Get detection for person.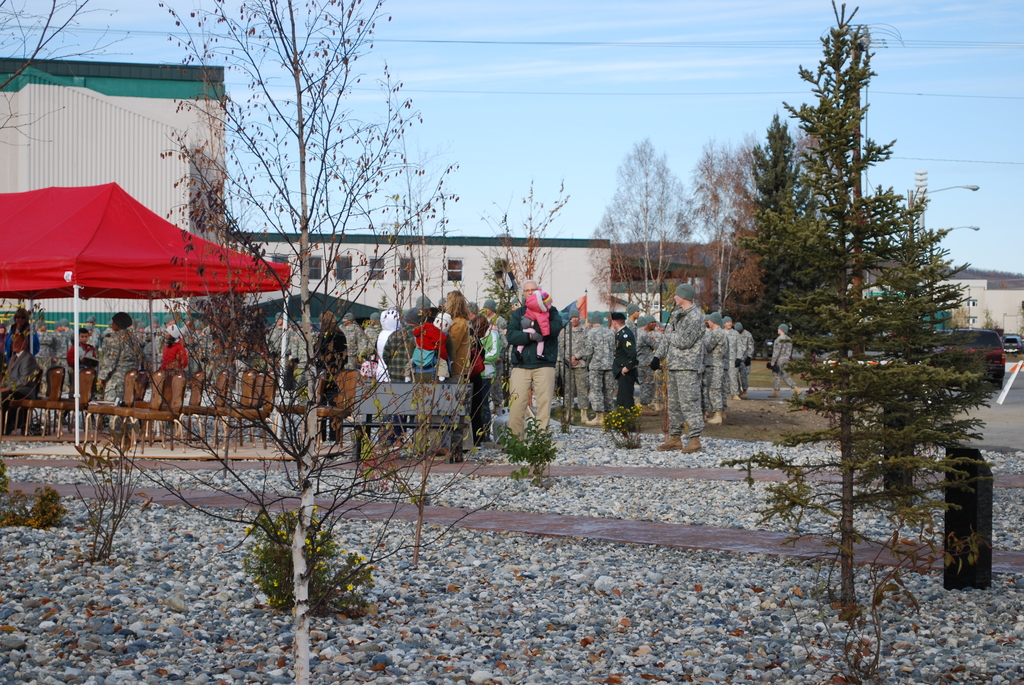
Detection: select_region(424, 290, 470, 454).
